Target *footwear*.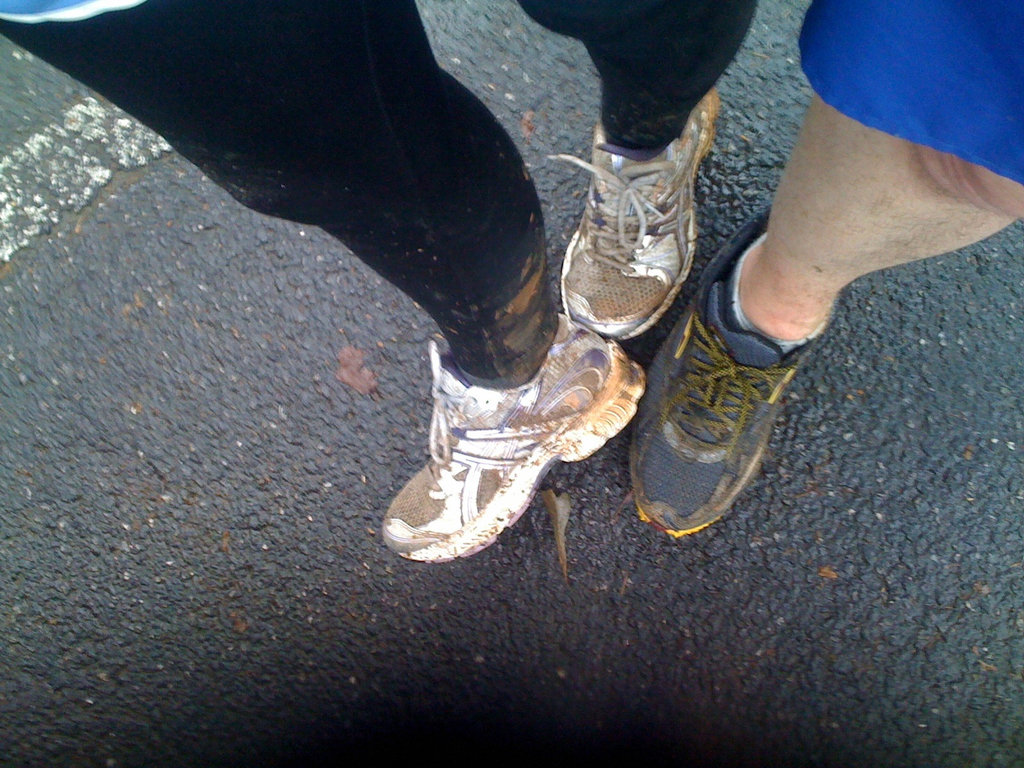
Target region: bbox(391, 307, 642, 588).
